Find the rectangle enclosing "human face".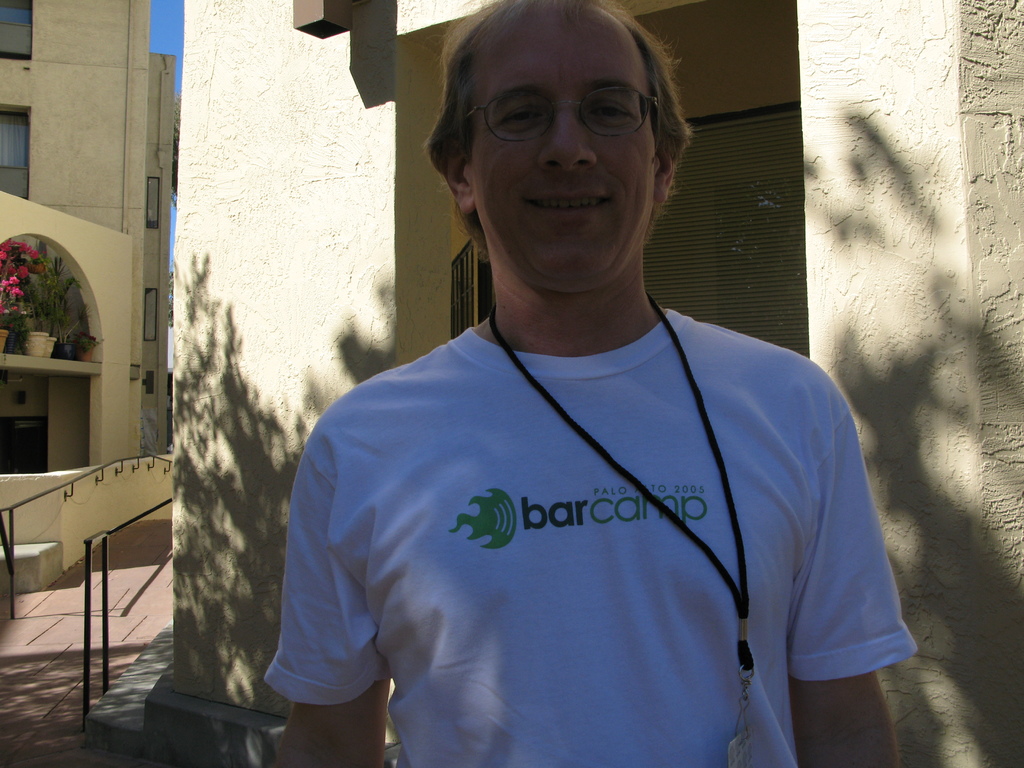
(x1=446, y1=8, x2=664, y2=289).
